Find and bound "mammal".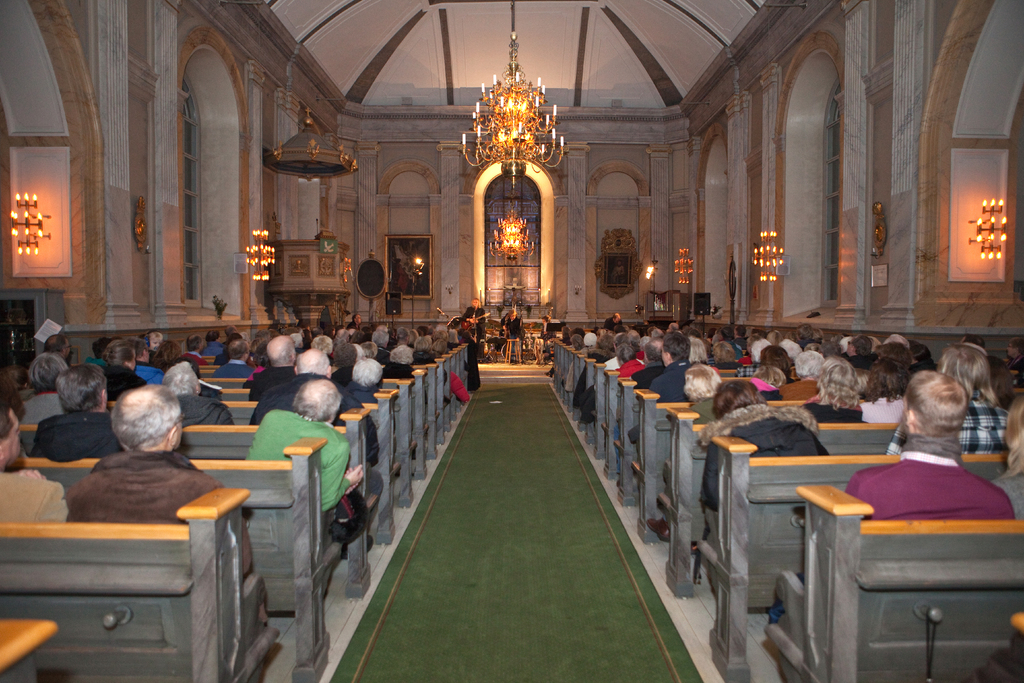
Bound: detection(849, 334, 870, 368).
